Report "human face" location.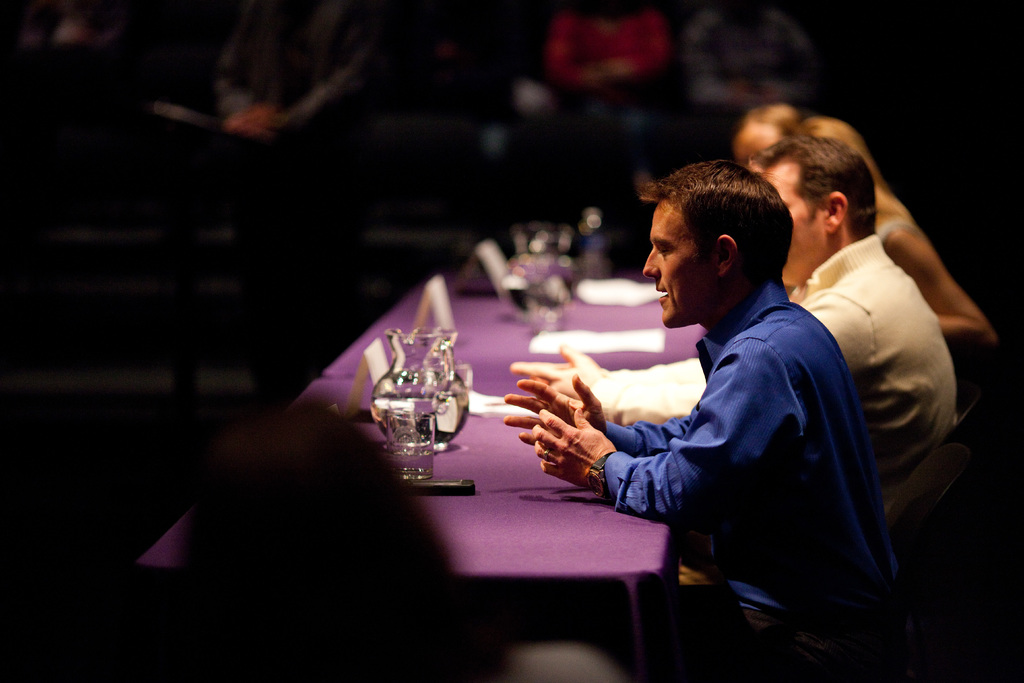
Report: [738,124,778,172].
